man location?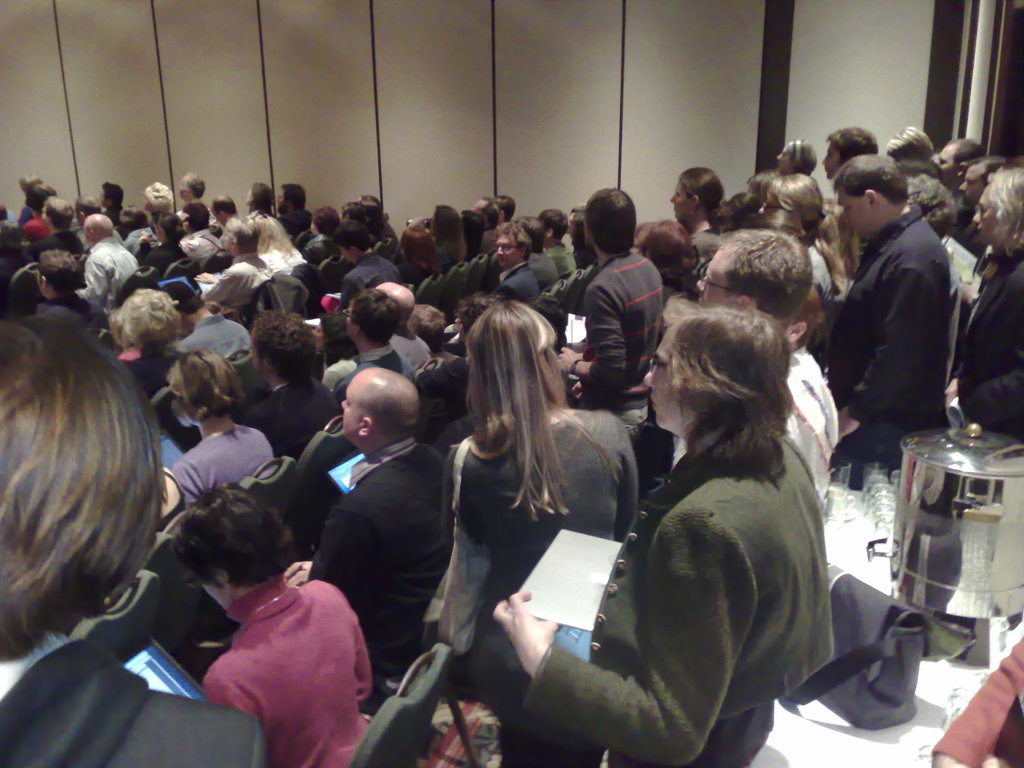
box=[820, 125, 876, 177]
